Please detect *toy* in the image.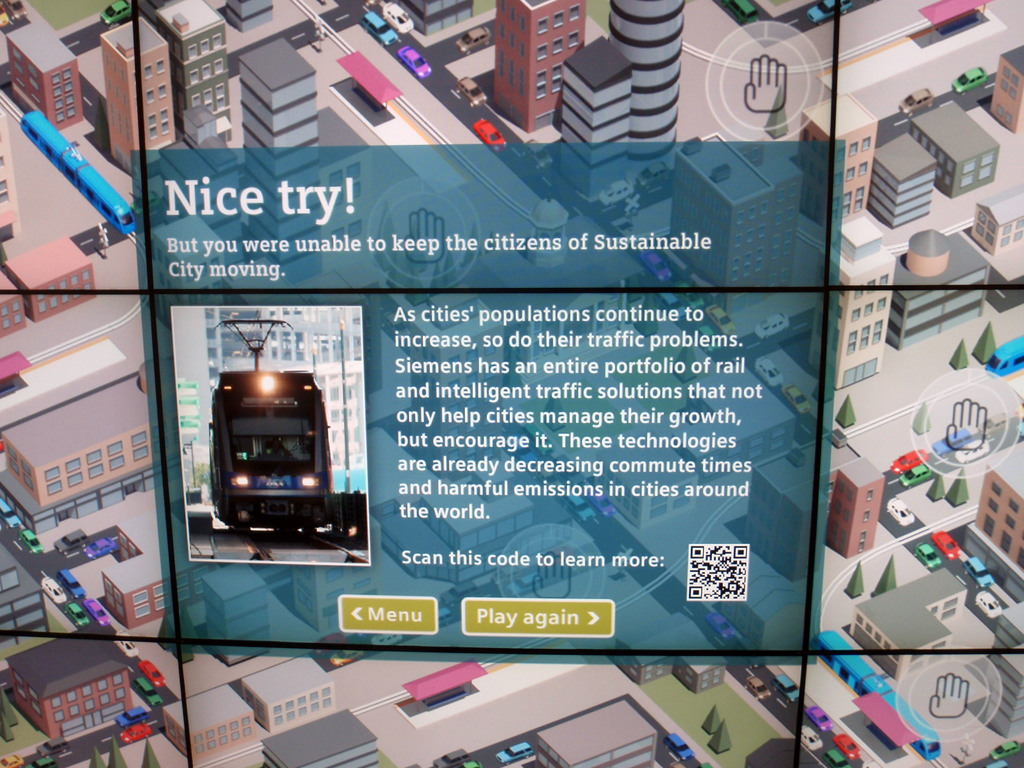
879 221 982 356.
